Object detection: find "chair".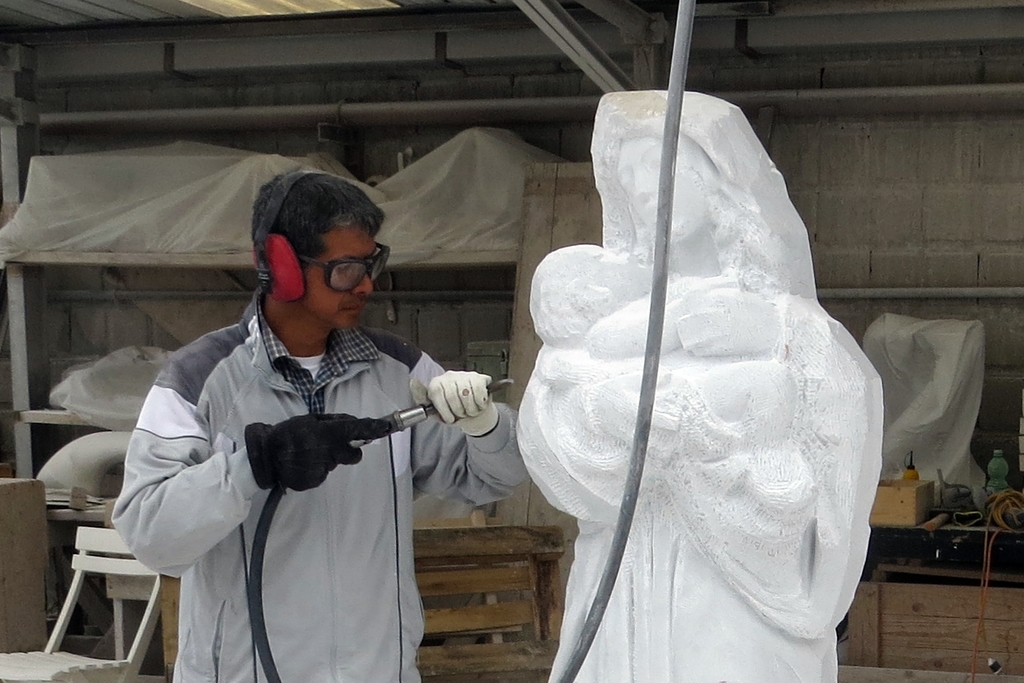
box(0, 527, 162, 682).
